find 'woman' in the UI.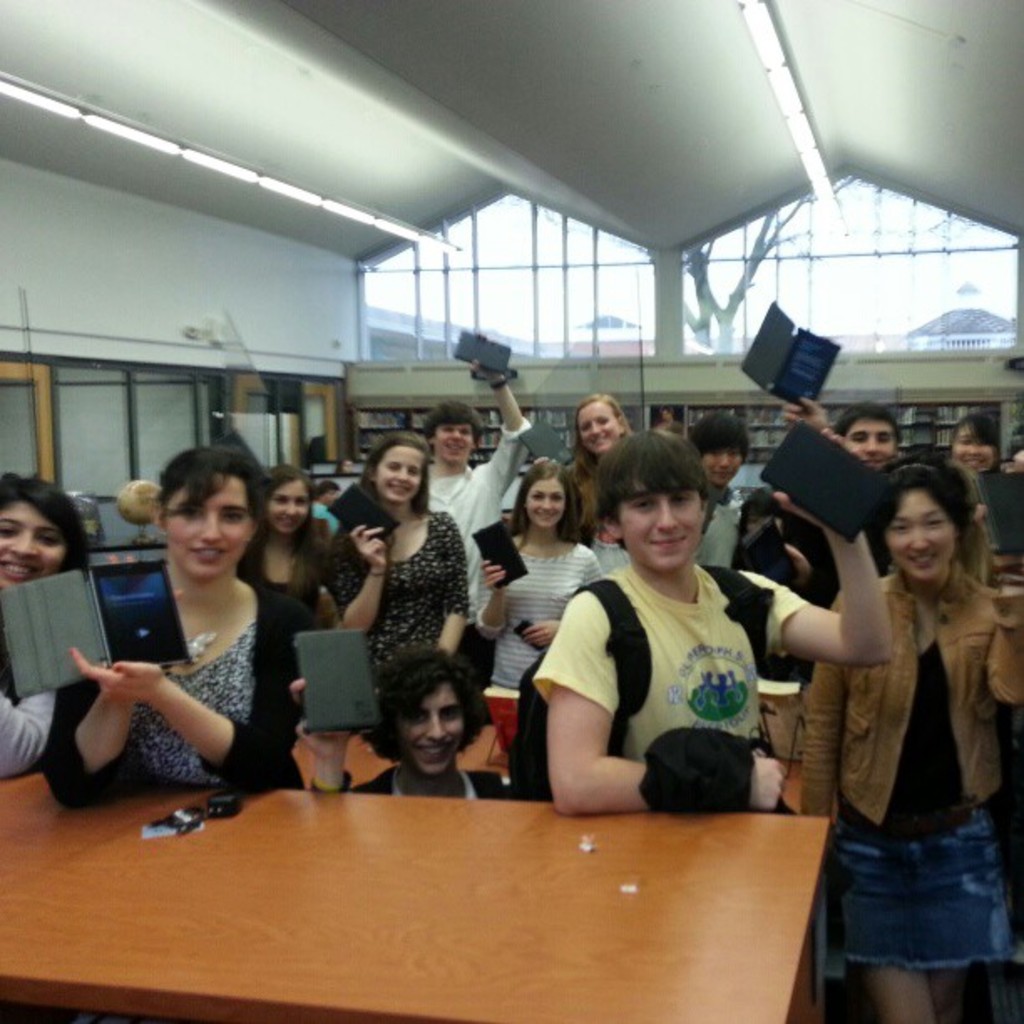
UI element at <region>780, 457, 1022, 1022</region>.
